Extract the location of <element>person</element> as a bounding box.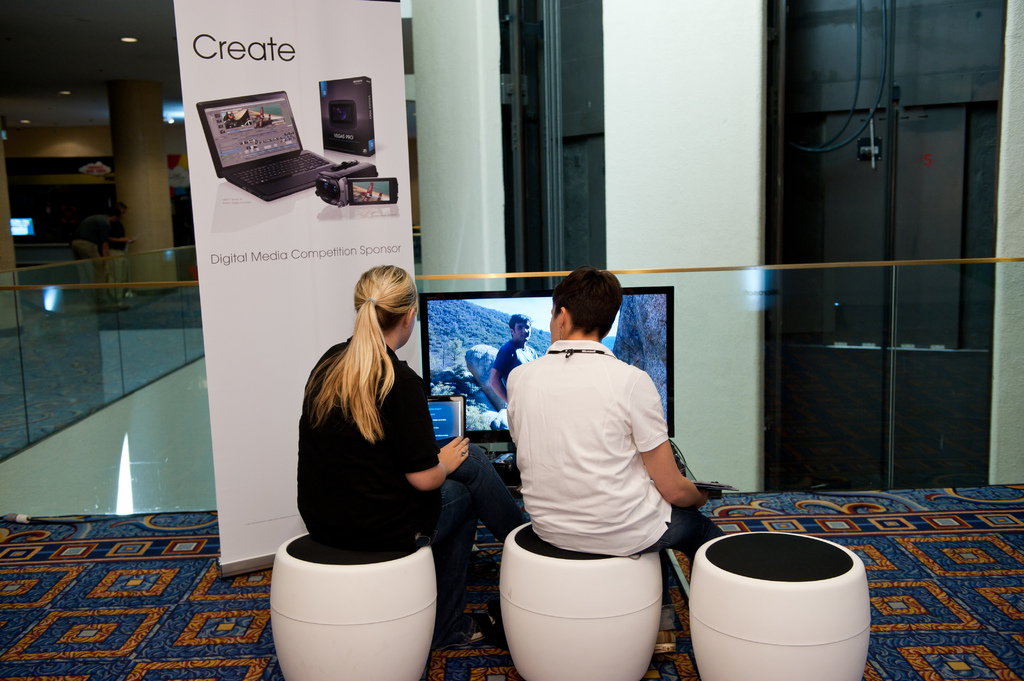
bbox=[292, 264, 530, 639].
